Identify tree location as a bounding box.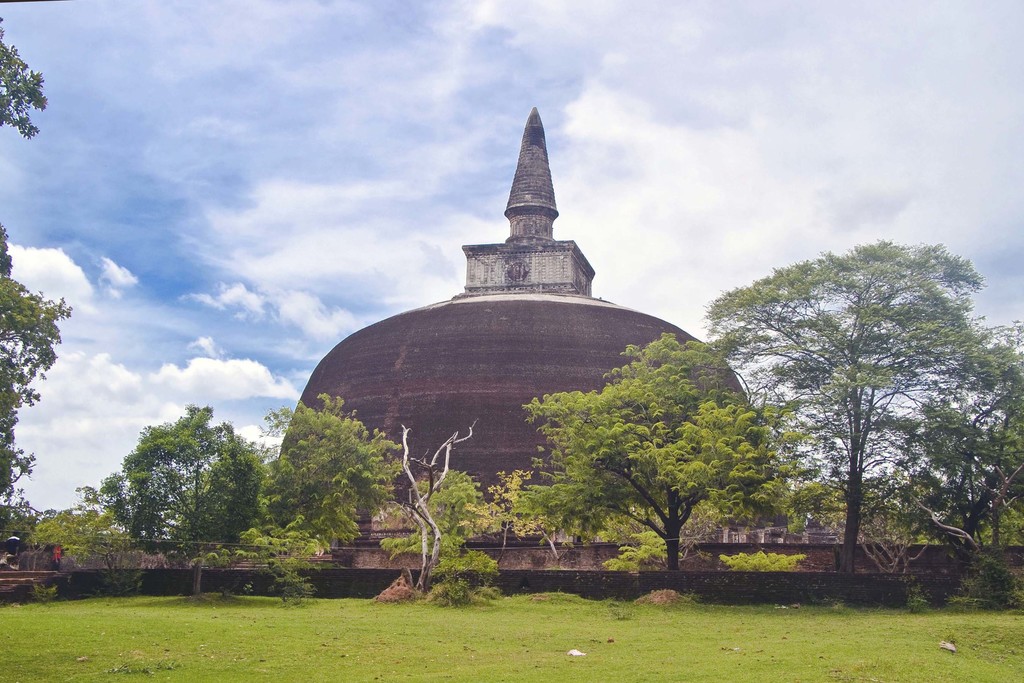
BBox(0, 276, 67, 425).
